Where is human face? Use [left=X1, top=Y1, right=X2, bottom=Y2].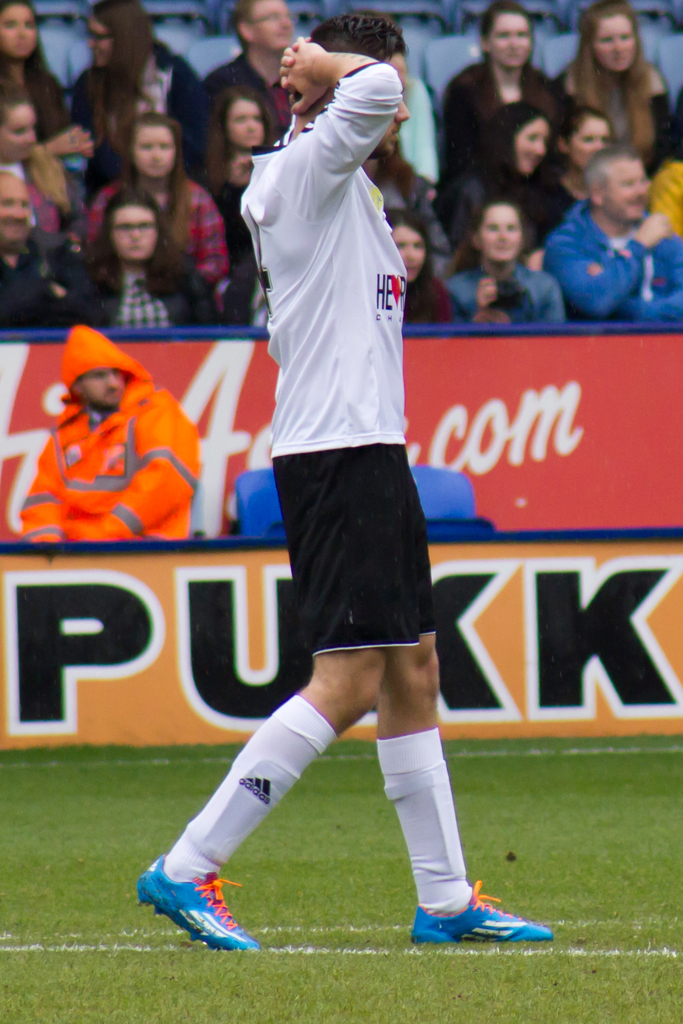
[left=0, top=100, right=35, bottom=161].
